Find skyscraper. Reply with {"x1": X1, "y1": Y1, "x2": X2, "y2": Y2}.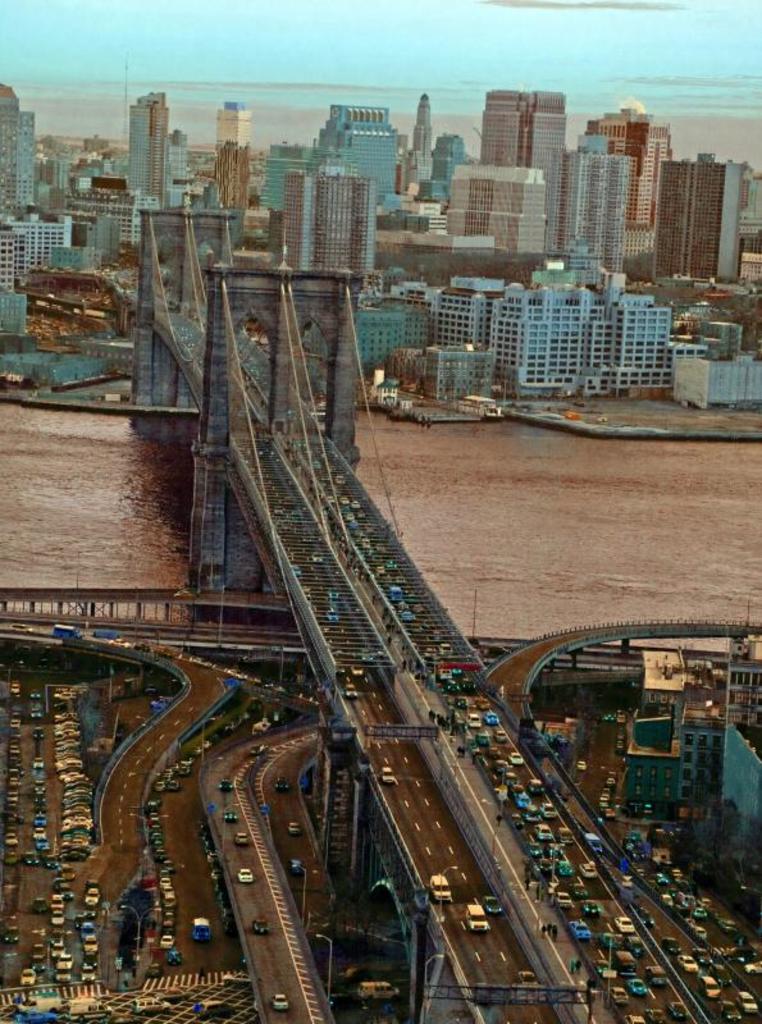
{"x1": 414, "y1": 90, "x2": 429, "y2": 179}.
